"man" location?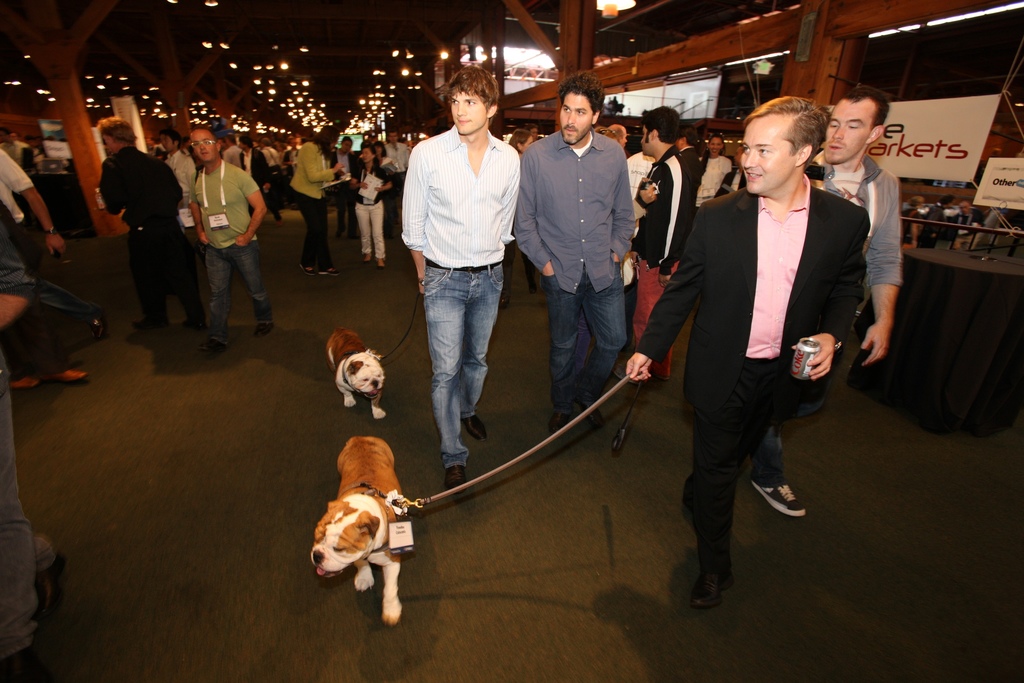
pyautogui.locateOnScreen(689, 136, 732, 208)
